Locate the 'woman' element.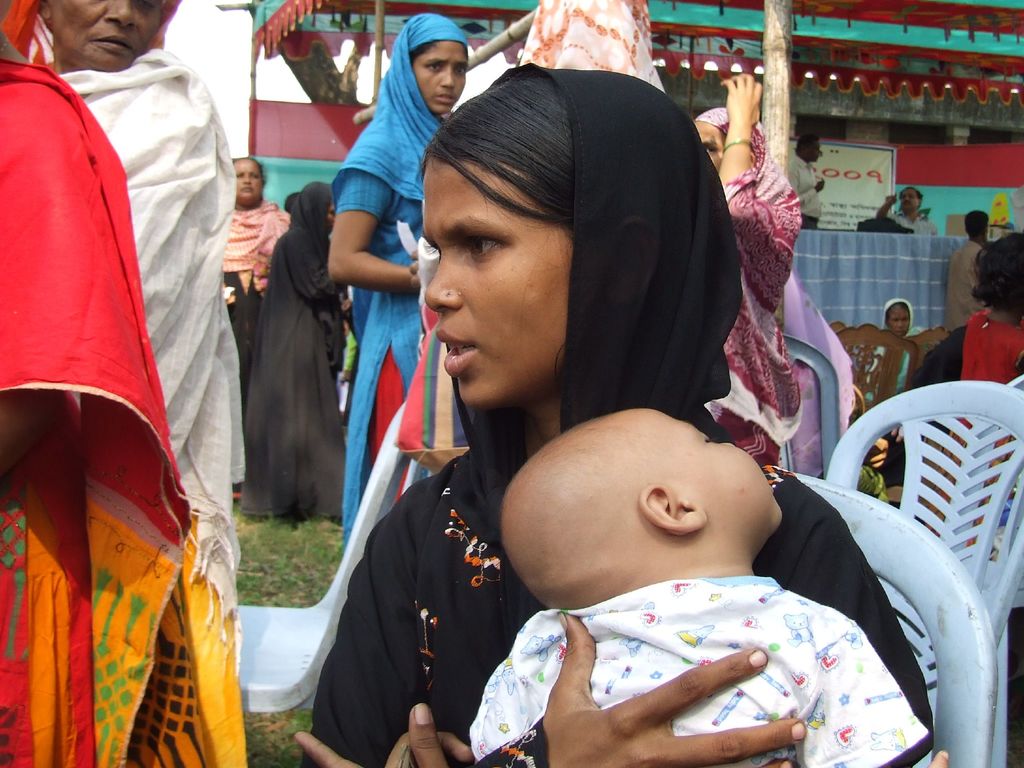
Element bbox: {"x1": 518, "y1": 0, "x2": 665, "y2": 90}.
